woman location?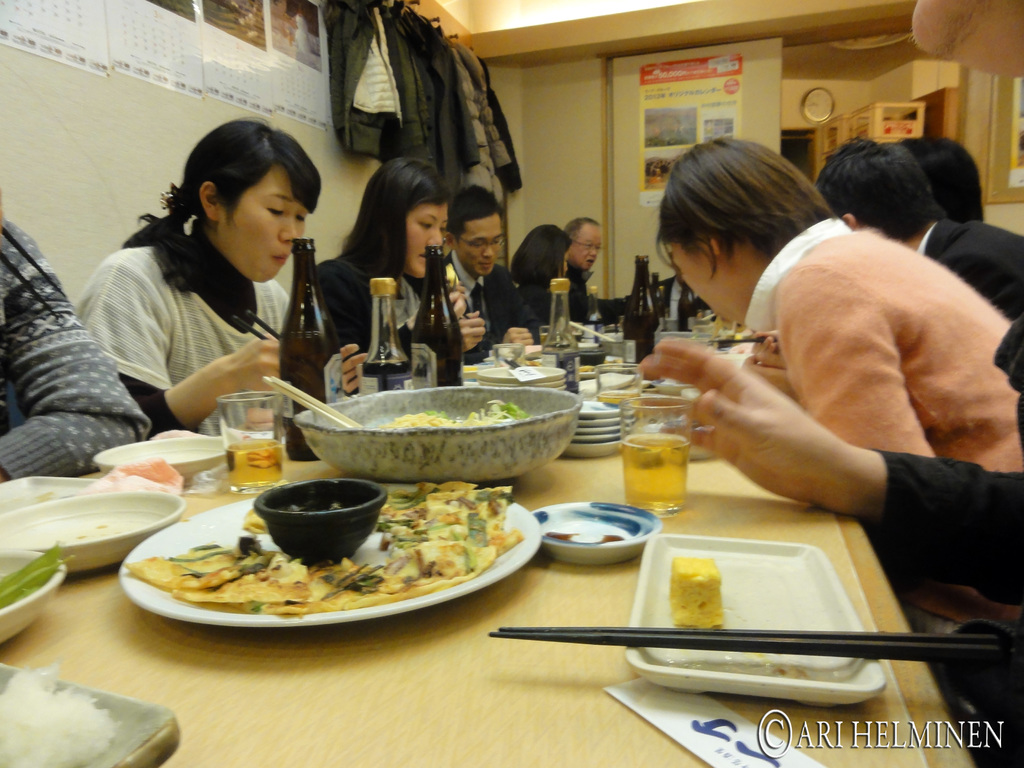
select_region(317, 156, 492, 387)
